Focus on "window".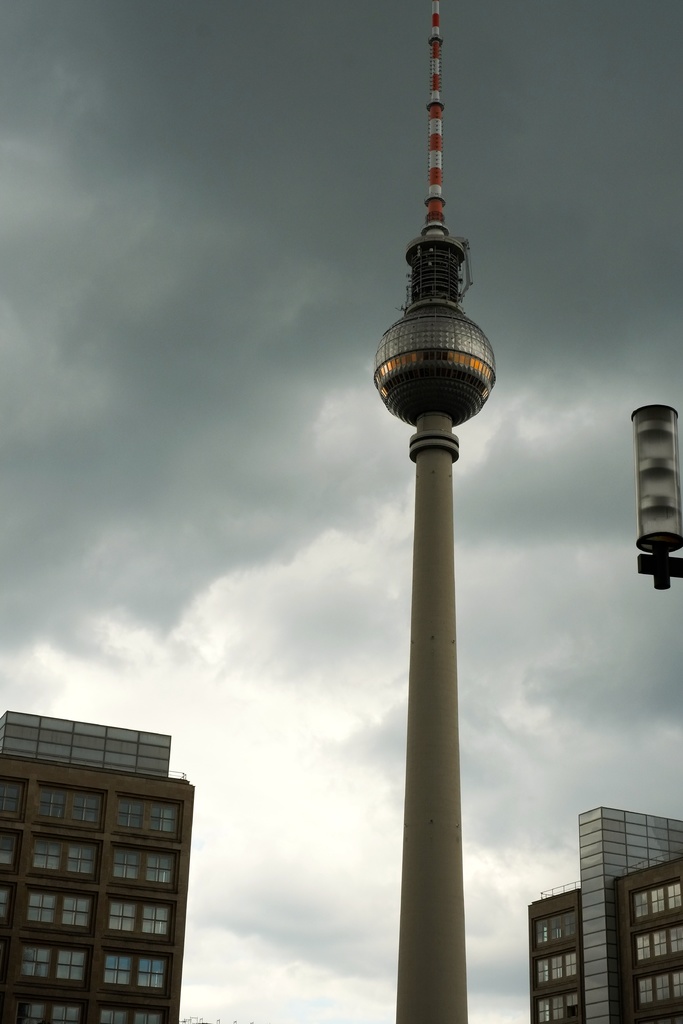
Focused at bbox=(532, 955, 579, 985).
